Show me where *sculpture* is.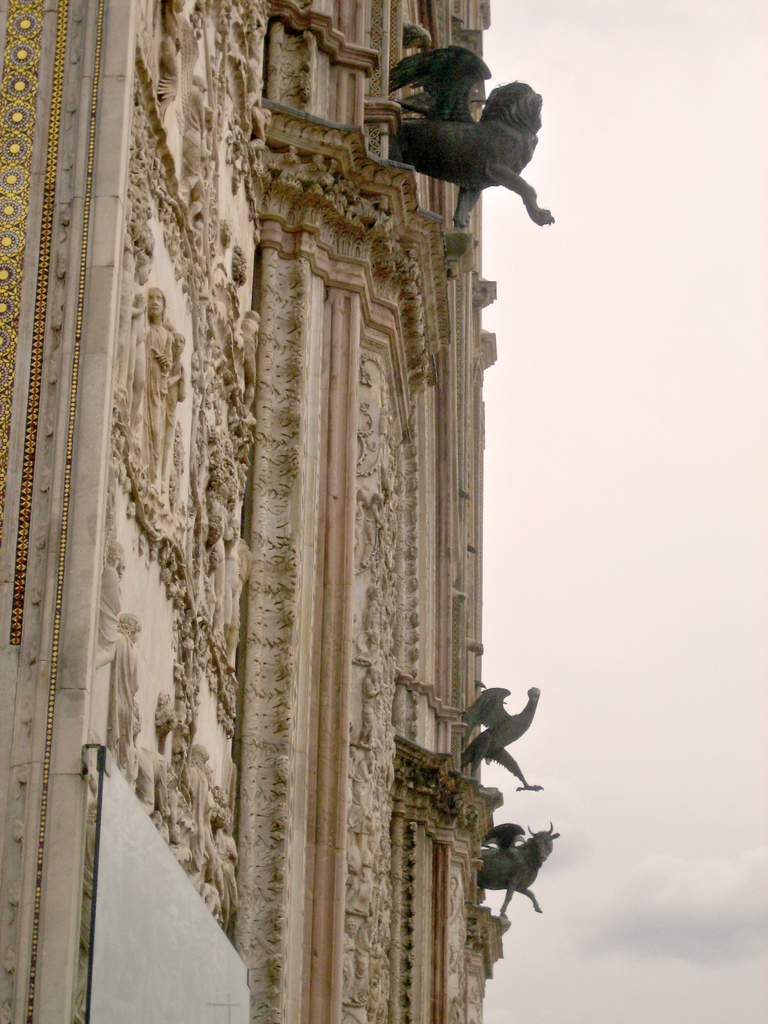
*sculpture* is at bbox=(468, 827, 561, 914).
